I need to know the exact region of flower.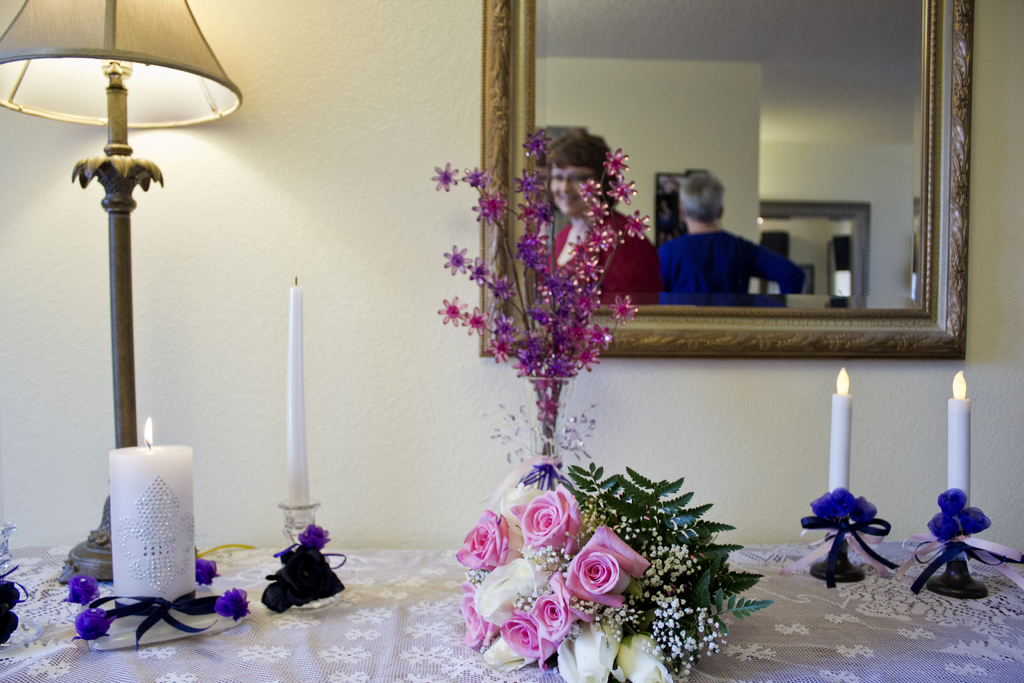
Region: [566, 523, 653, 602].
